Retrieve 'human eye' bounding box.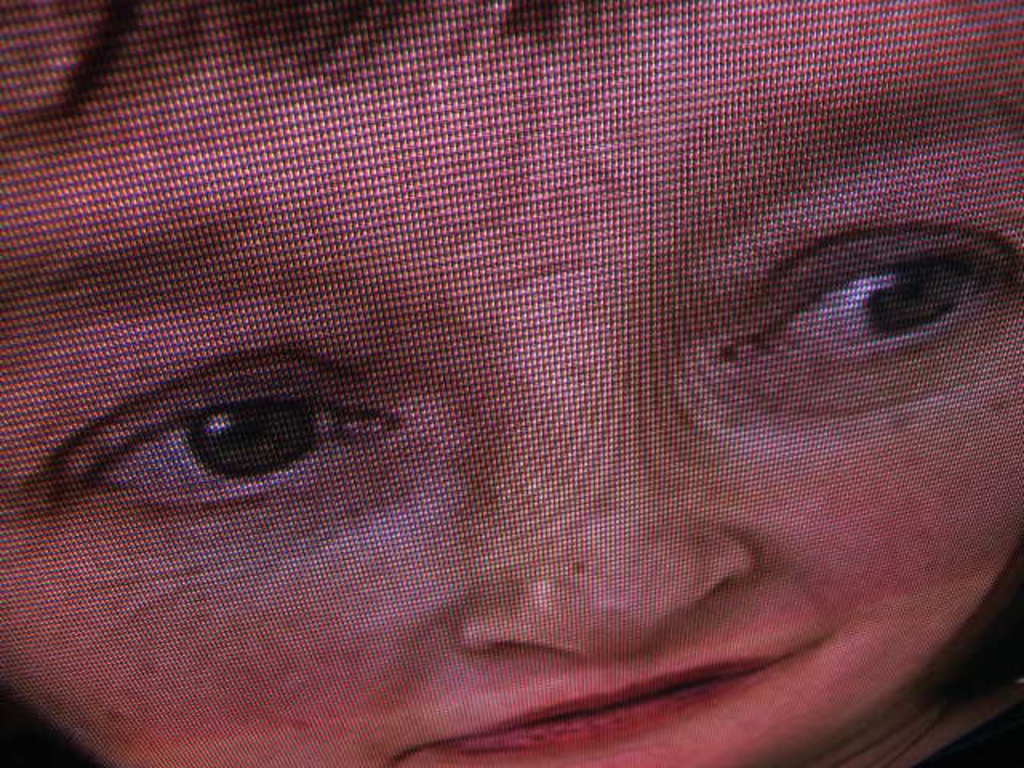
Bounding box: left=717, top=226, right=1014, bottom=366.
